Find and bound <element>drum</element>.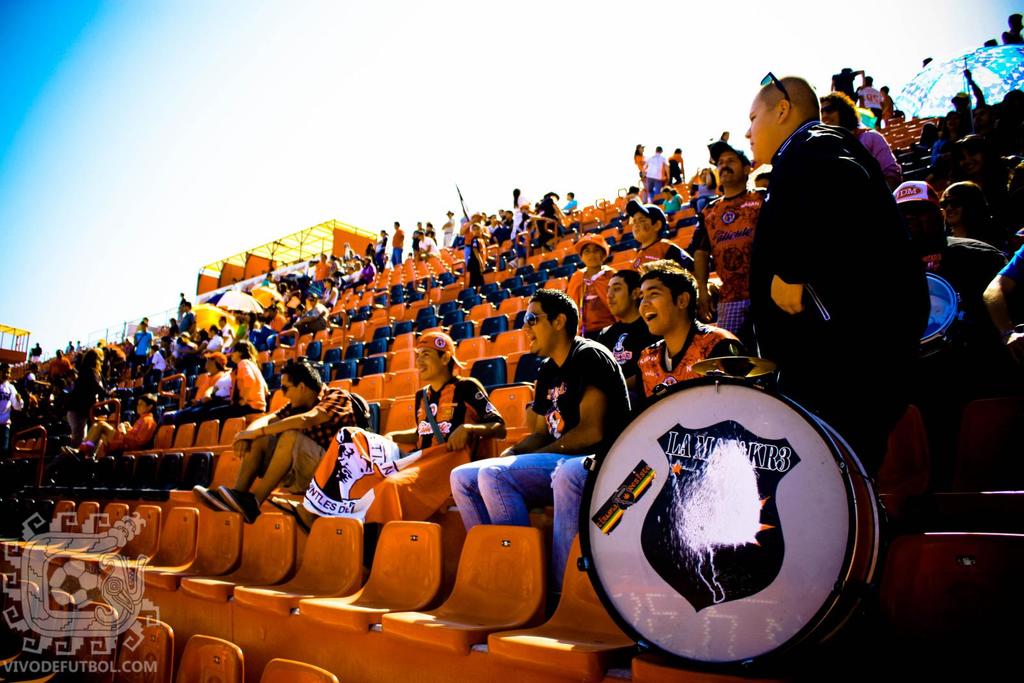
Bound: (left=574, top=370, right=885, bottom=673).
